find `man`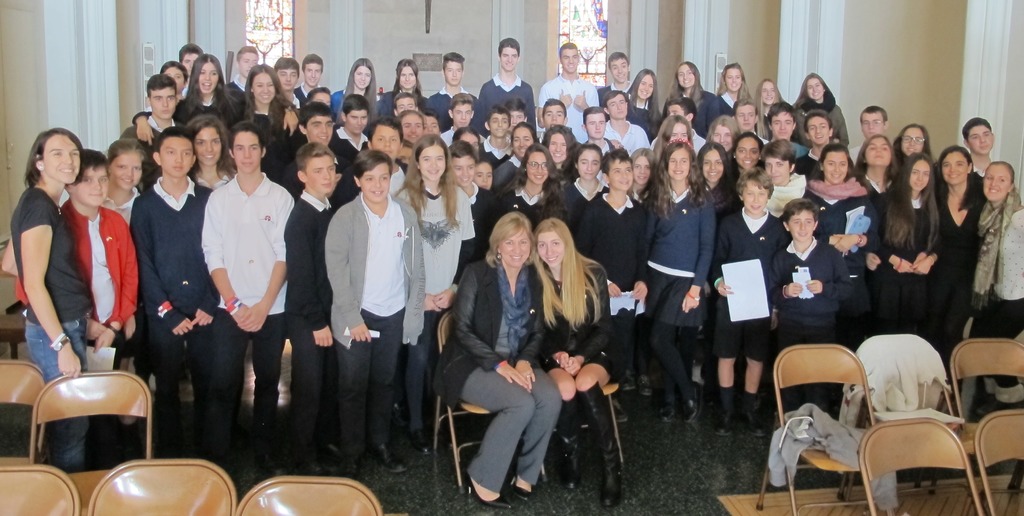
box=[282, 142, 342, 472]
